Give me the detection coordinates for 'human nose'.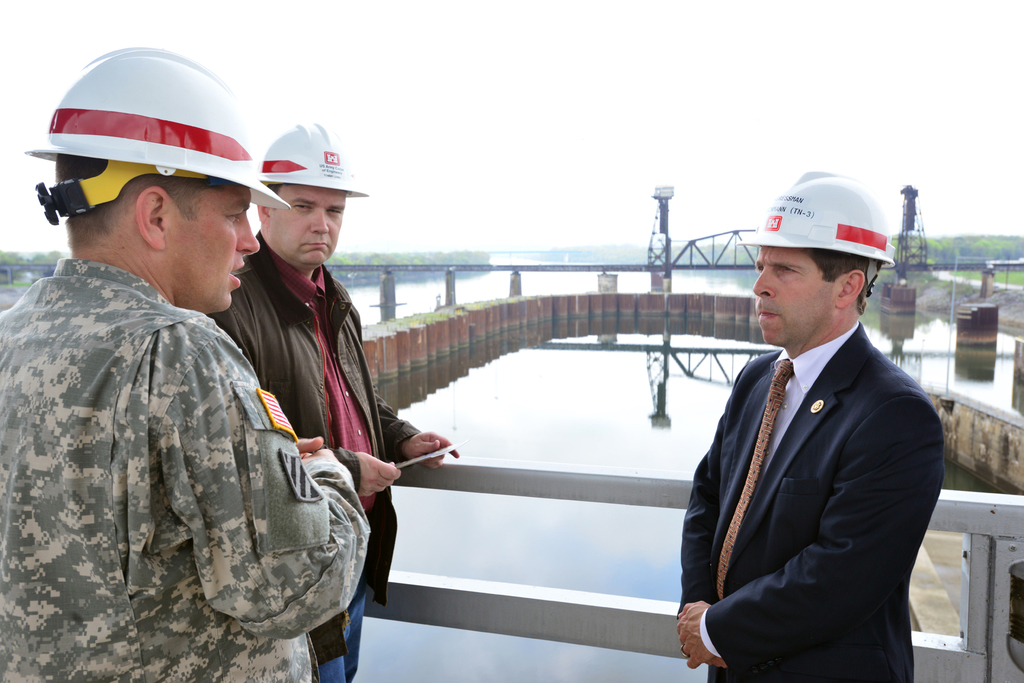
locate(235, 220, 262, 253).
